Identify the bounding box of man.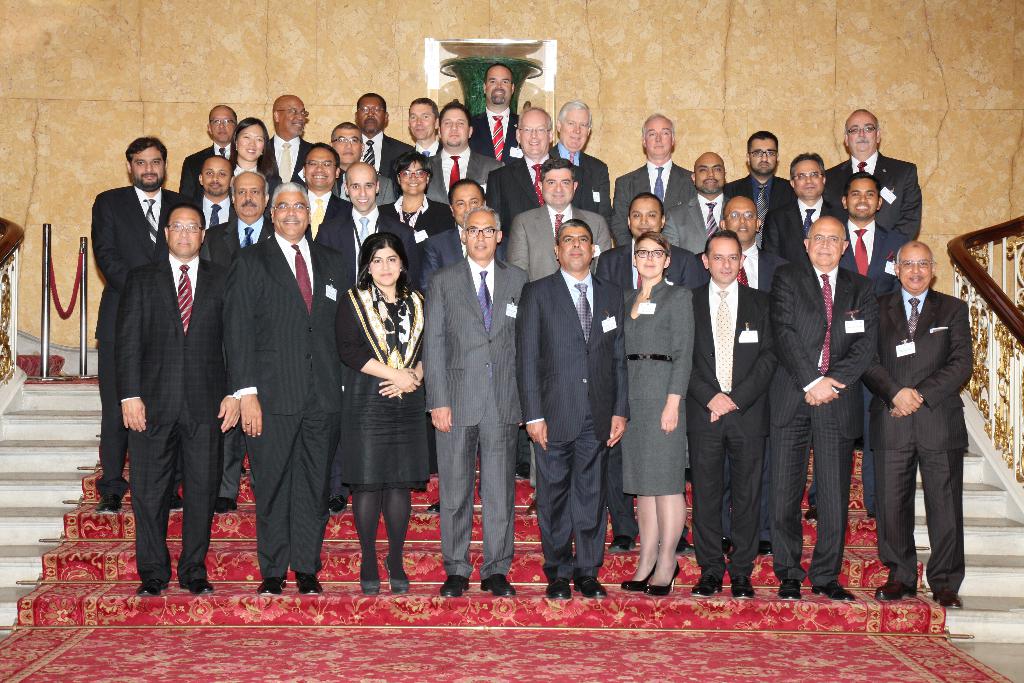
rect(783, 215, 879, 600).
